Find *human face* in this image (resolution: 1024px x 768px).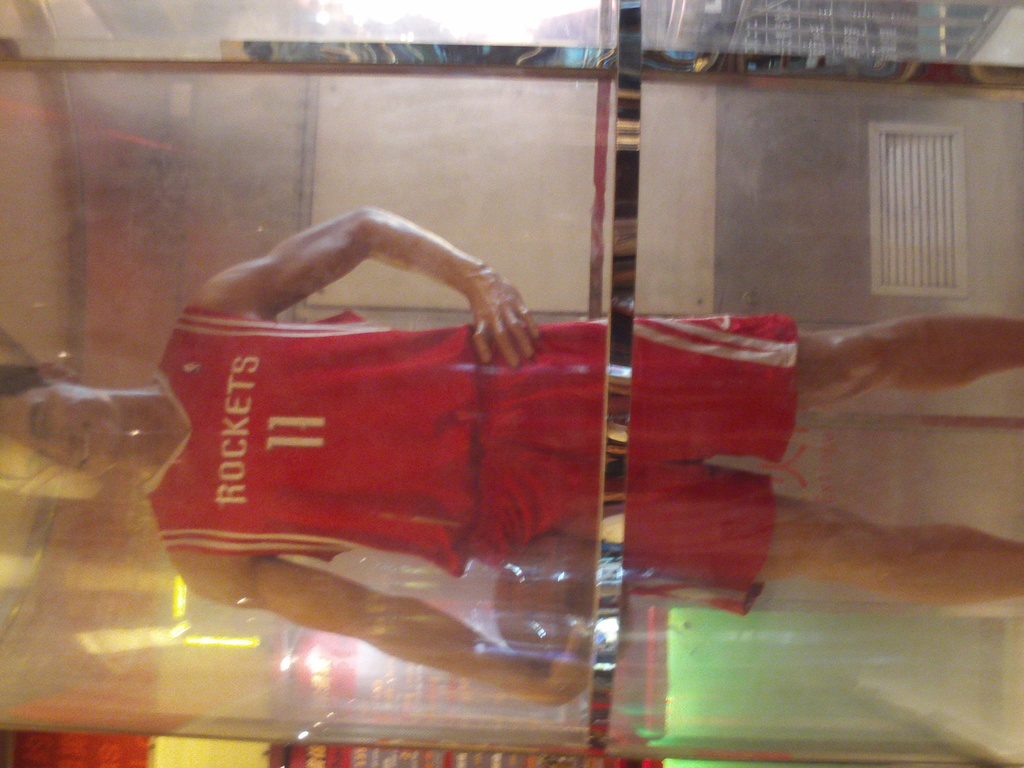
Rect(2, 385, 119, 483).
